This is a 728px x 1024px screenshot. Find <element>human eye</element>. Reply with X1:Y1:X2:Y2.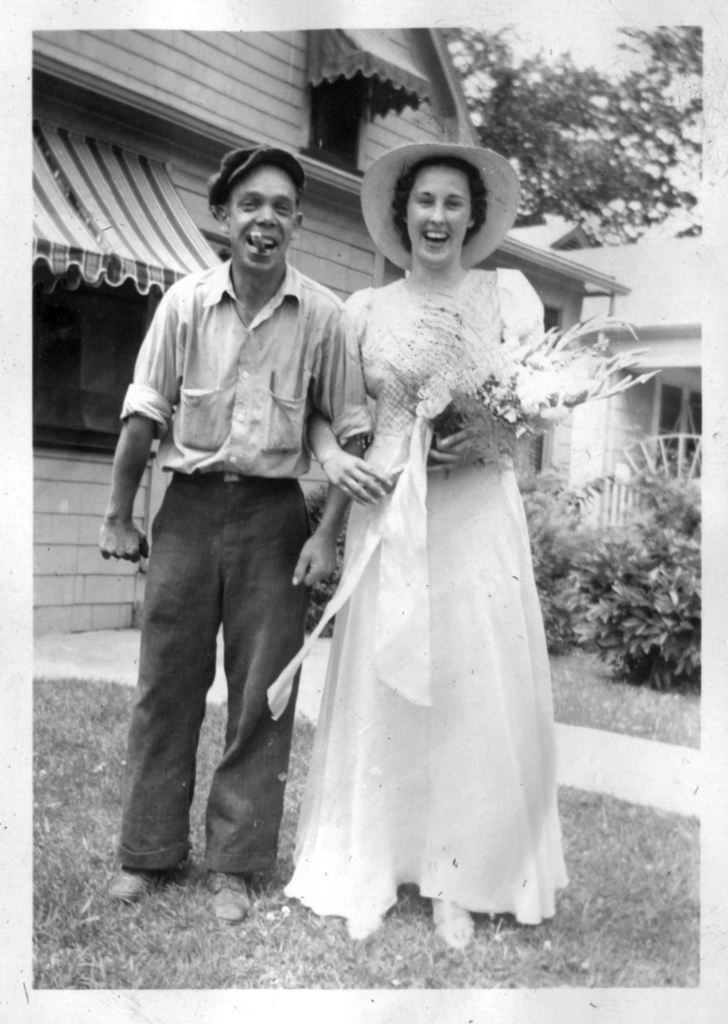
242:199:256:211.
